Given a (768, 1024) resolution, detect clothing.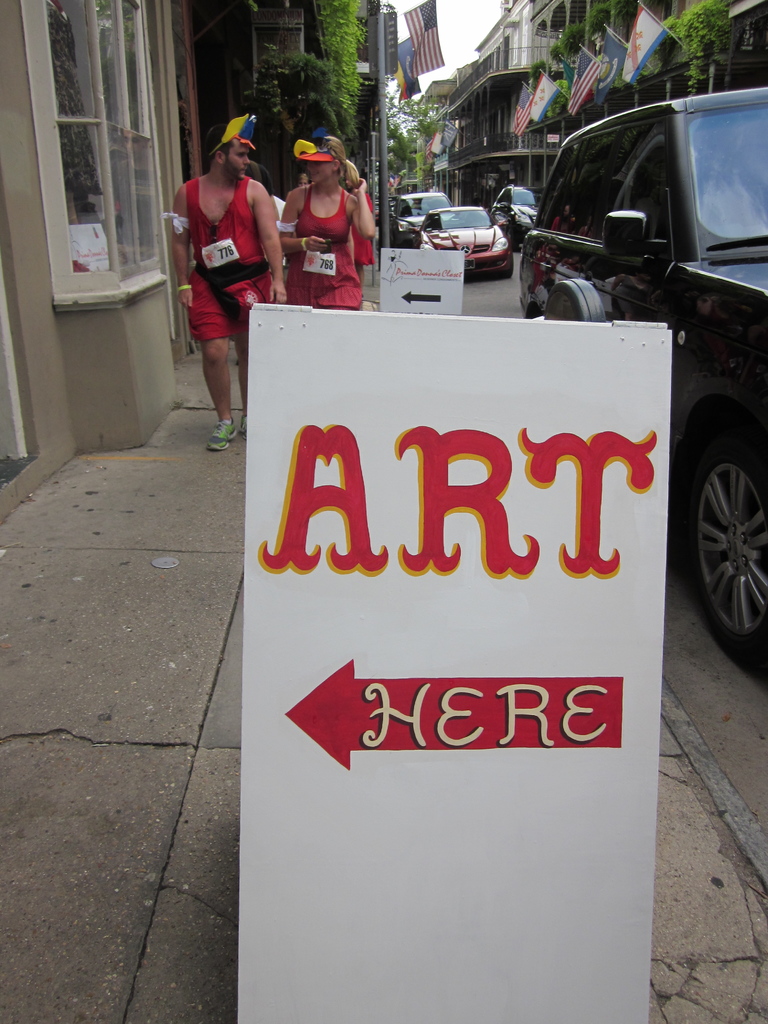
{"x1": 282, "y1": 178, "x2": 372, "y2": 312}.
